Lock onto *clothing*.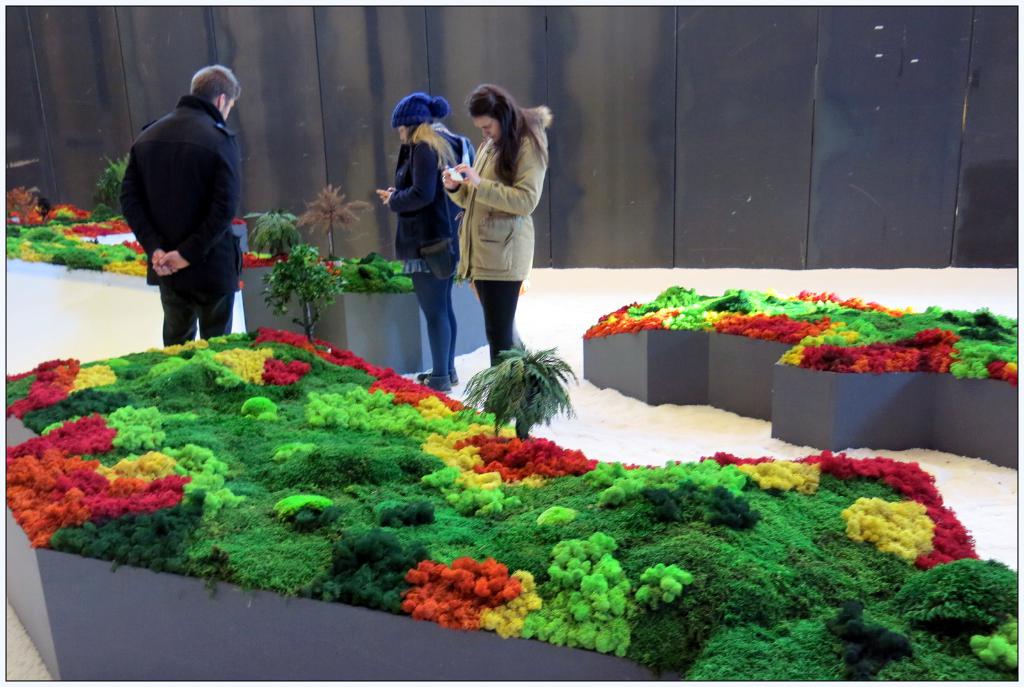
Locked: <bbox>452, 111, 541, 395</bbox>.
